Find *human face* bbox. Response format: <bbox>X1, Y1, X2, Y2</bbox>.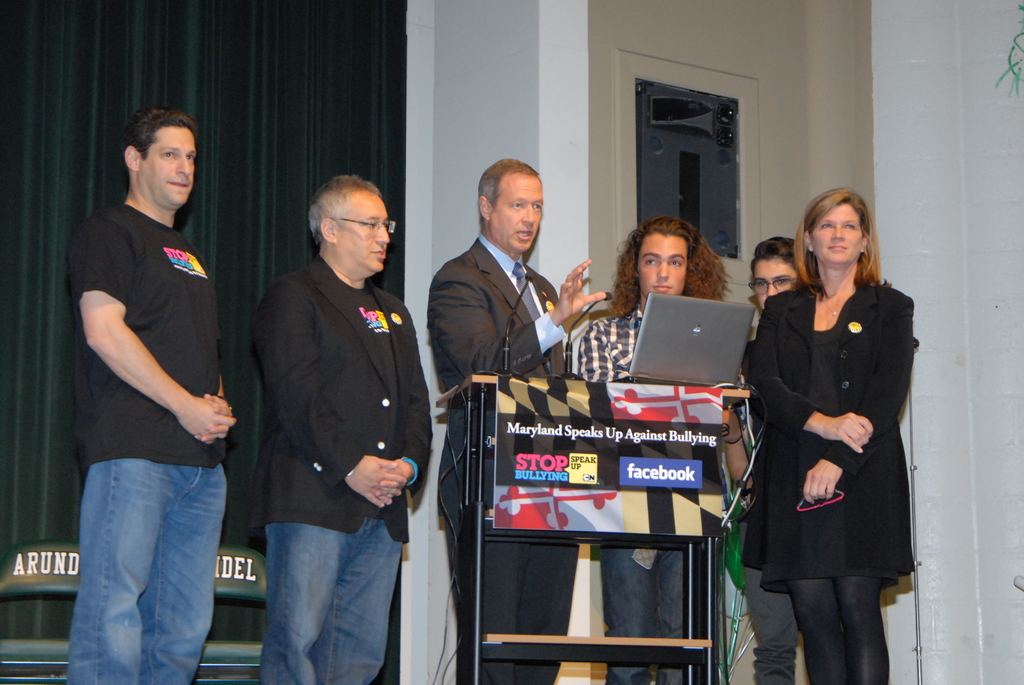
<bbox>810, 198, 859, 267</bbox>.
